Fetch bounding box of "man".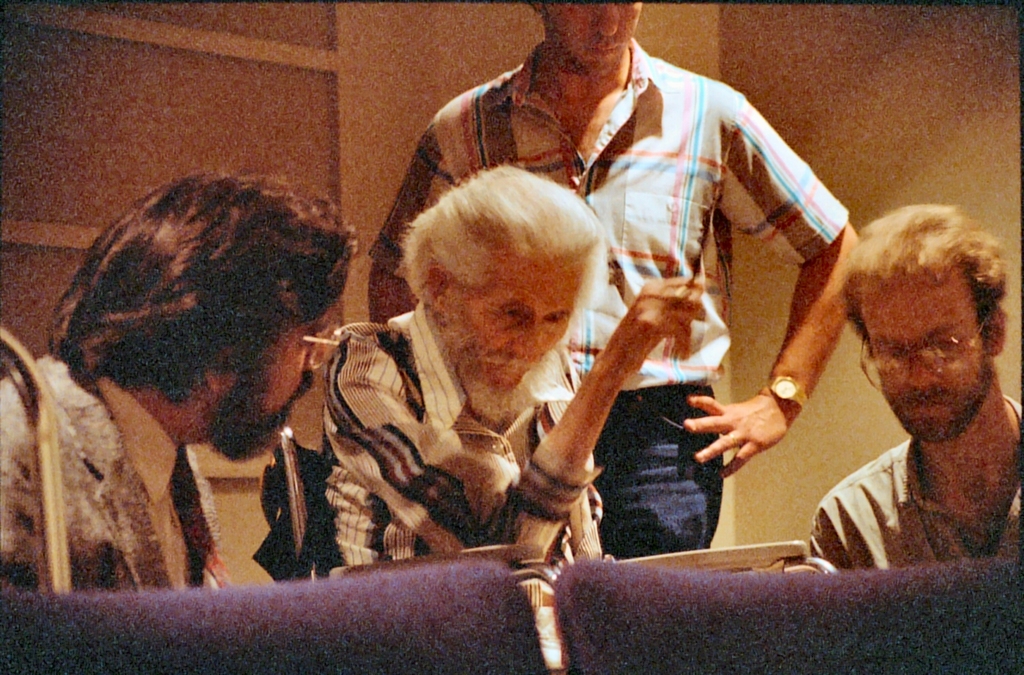
Bbox: BBox(716, 195, 1023, 592).
